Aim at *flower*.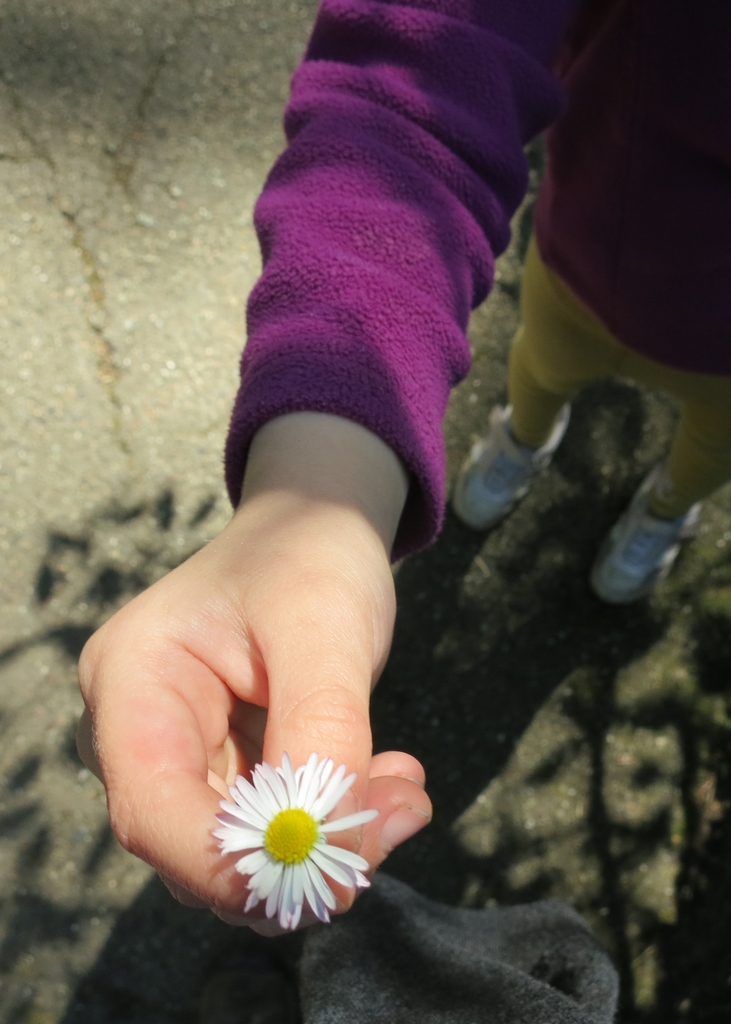
Aimed at l=188, t=762, r=398, b=931.
